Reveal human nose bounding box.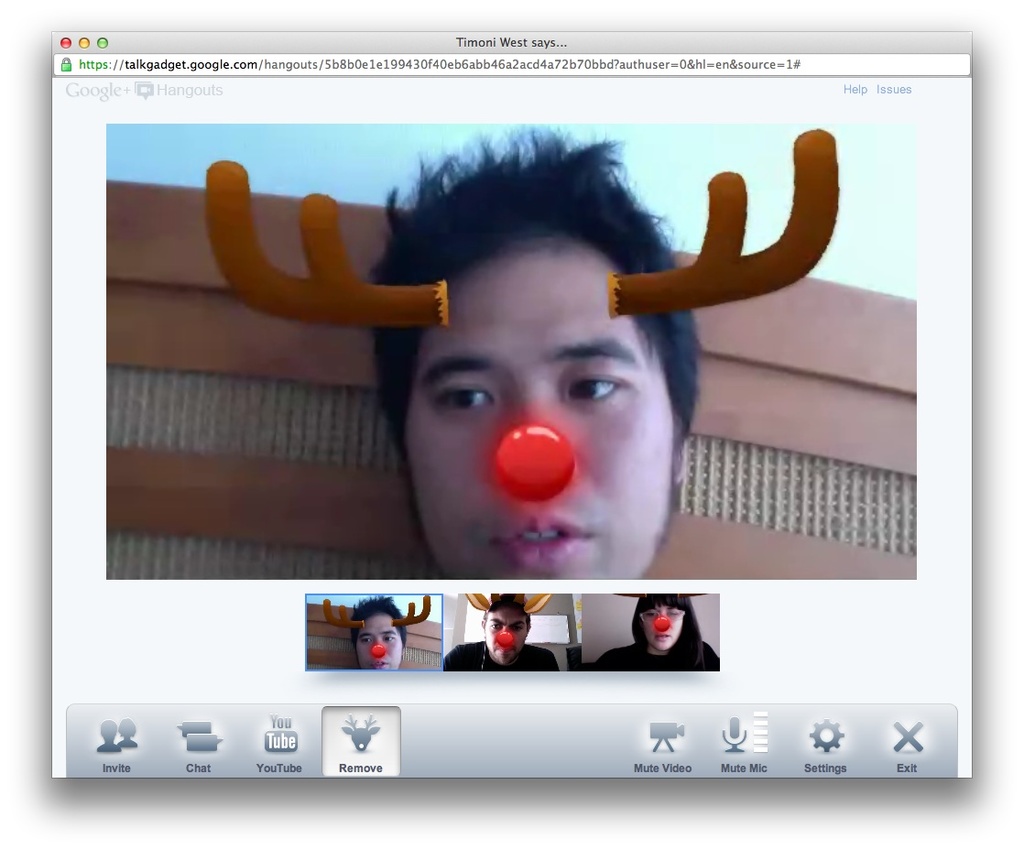
Revealed: locate(507, 395, 583, 458).
